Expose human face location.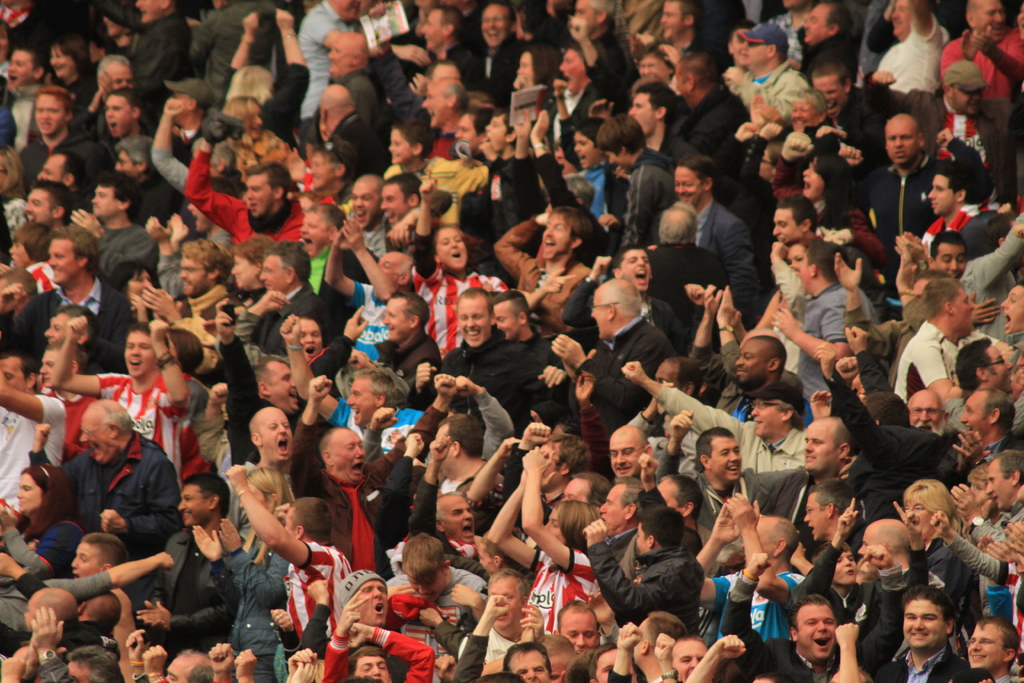
Exposed at bbox=(632, 616, 646, 664).
